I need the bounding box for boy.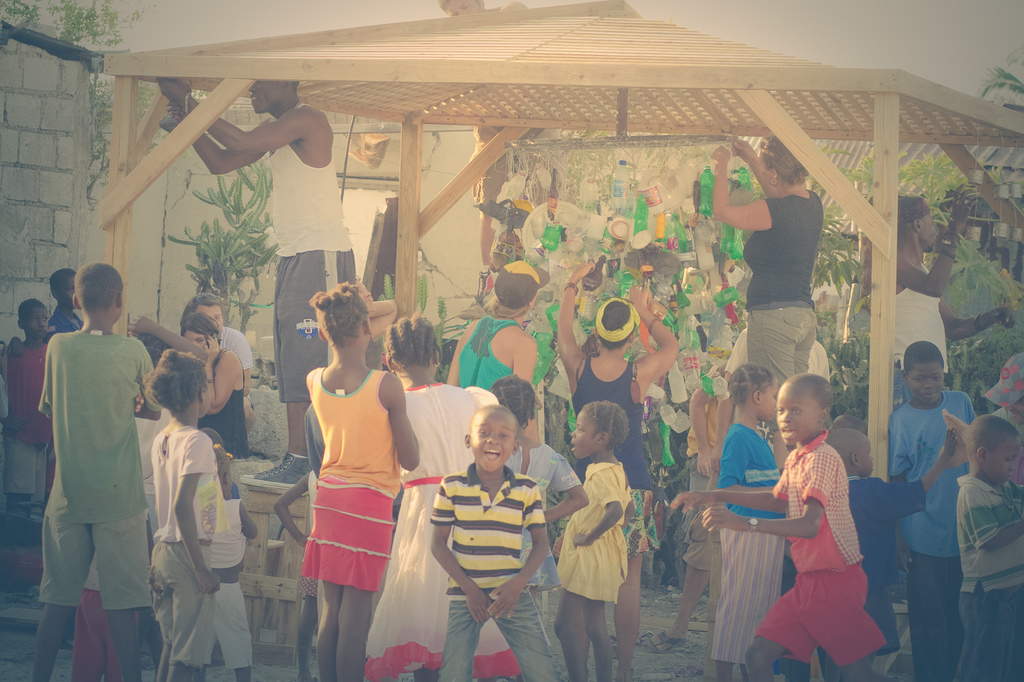
Here it is: <region>671, 375, 886, 681</region>.
